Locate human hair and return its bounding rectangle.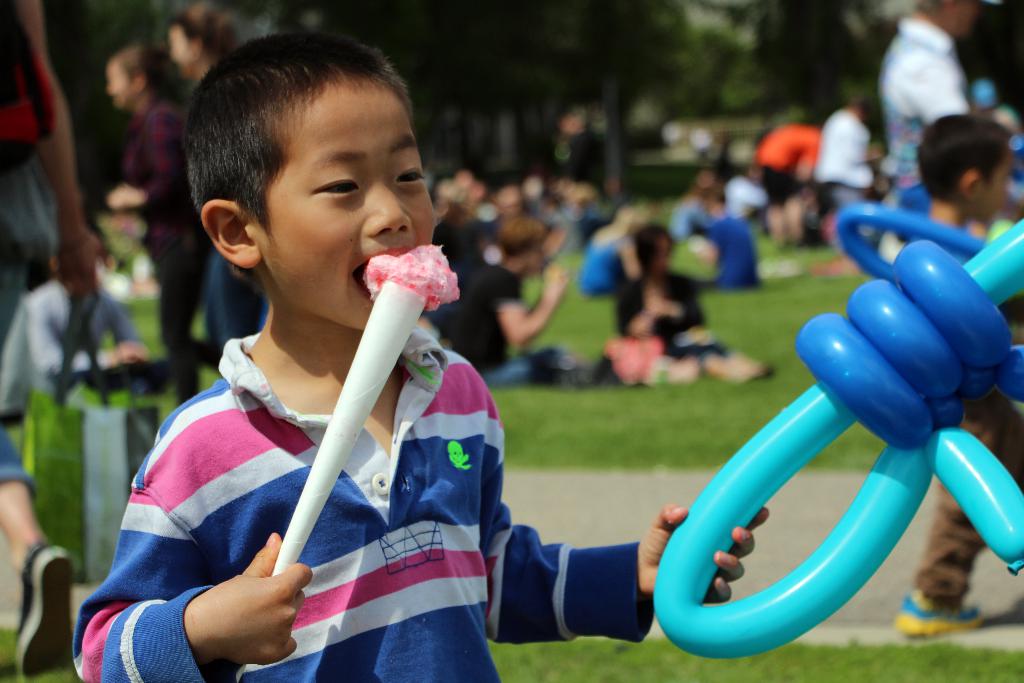
[left=494, top=208, right=545, bottom=256].
